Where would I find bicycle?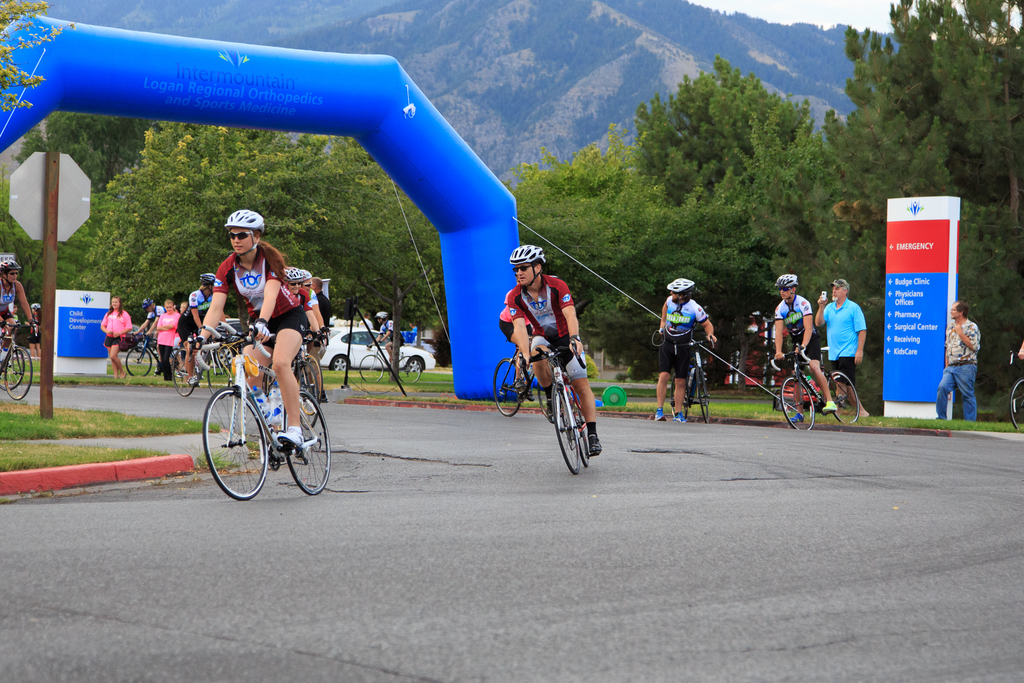
At detection(0, 322, 44, 399).
